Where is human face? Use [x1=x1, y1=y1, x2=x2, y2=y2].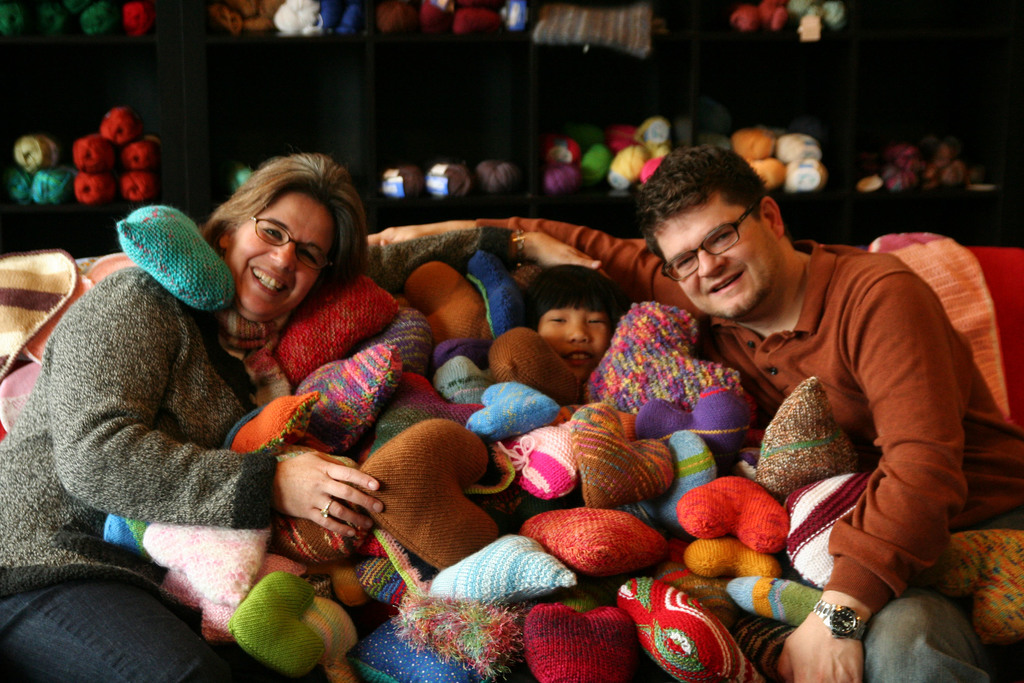
[x1=650, y1=193, x2=781, y2=320].
